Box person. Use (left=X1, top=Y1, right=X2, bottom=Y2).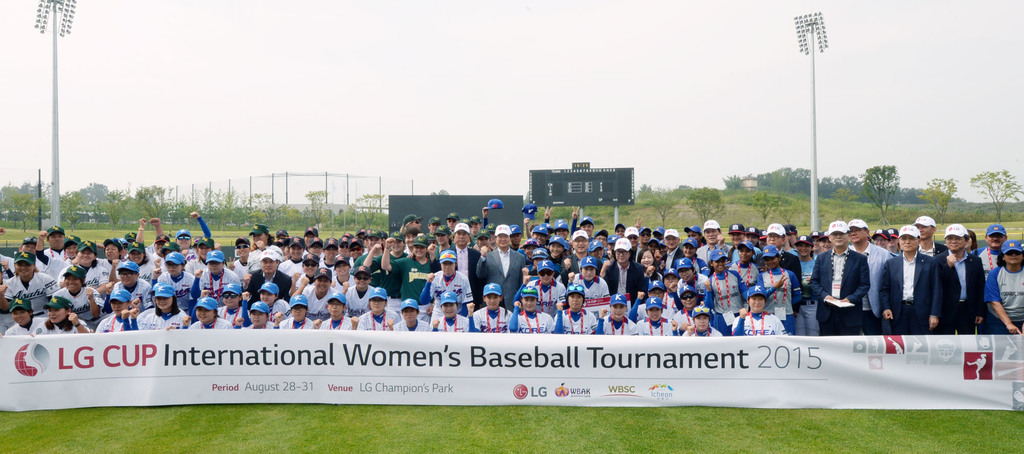
(left=343, top=236, right=362, bottom=272).
